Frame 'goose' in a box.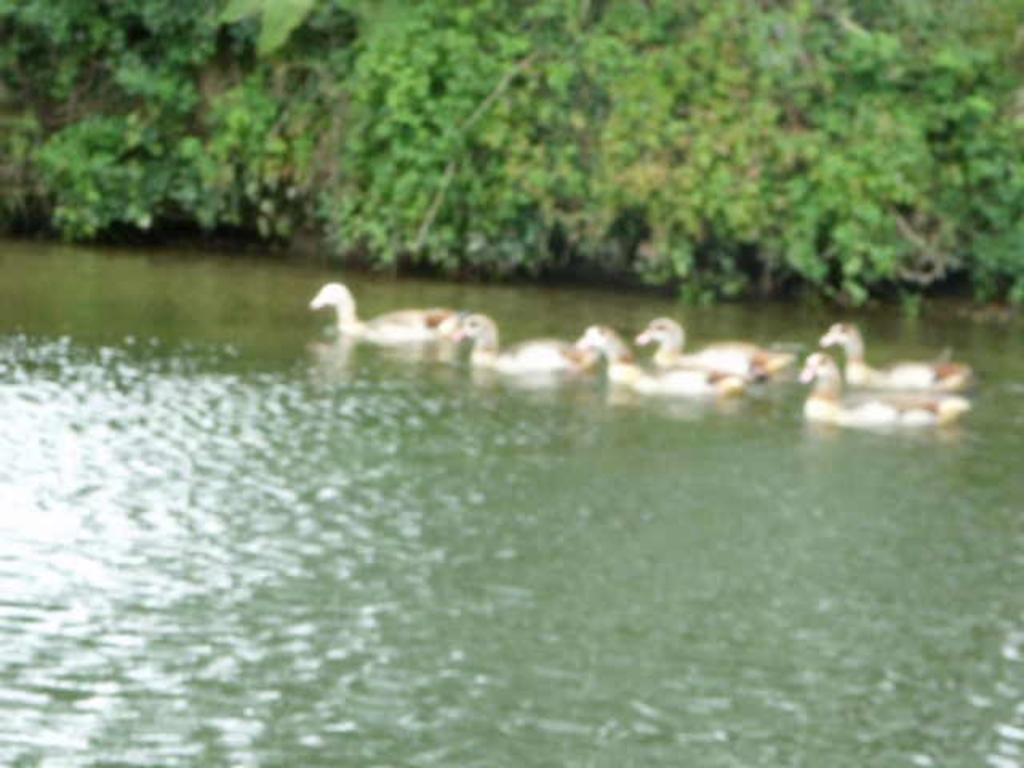
{"left": 565, "top": 323, "right": 742, "bottom": 395}.
